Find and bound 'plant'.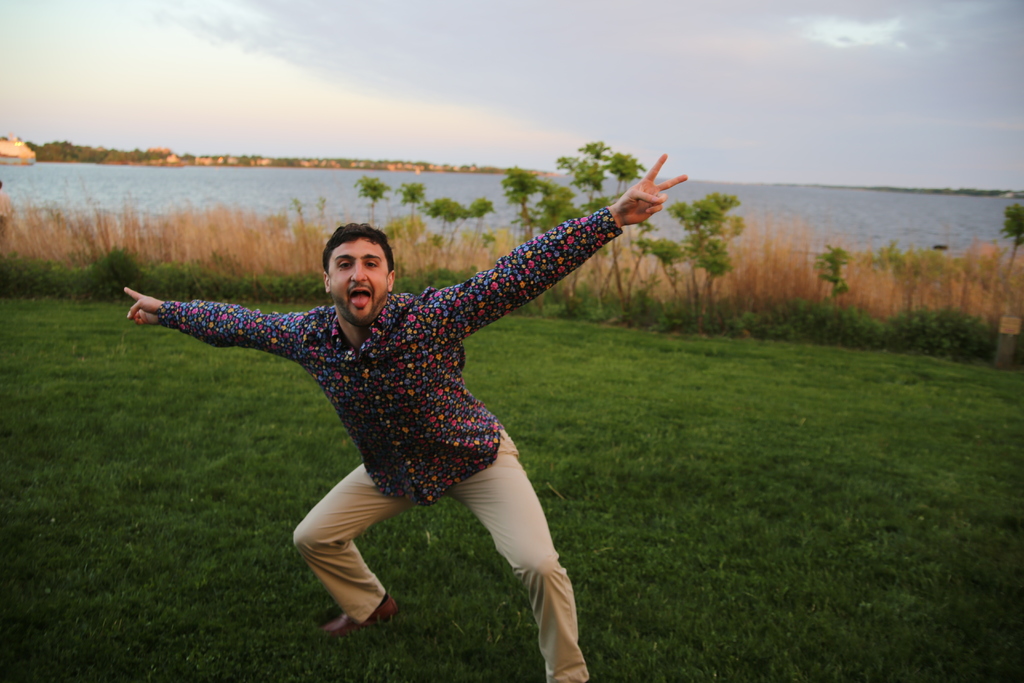
Bound: locate(712, 299, 892, 361).
